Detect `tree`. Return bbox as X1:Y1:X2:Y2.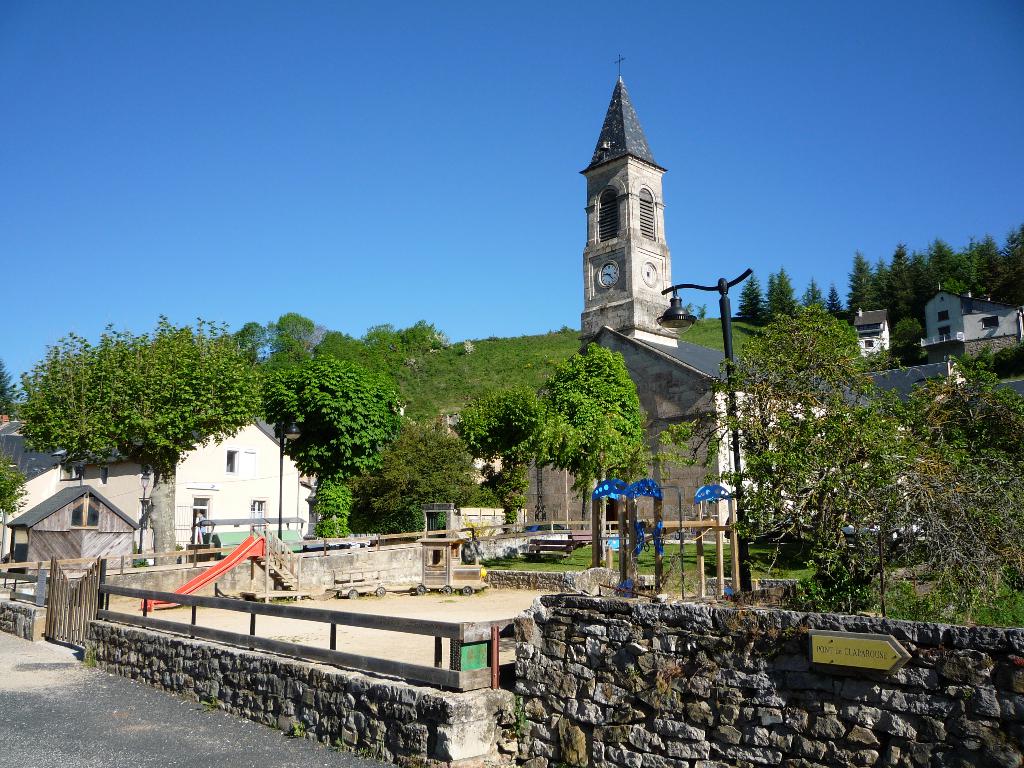
896:314:922:354.
